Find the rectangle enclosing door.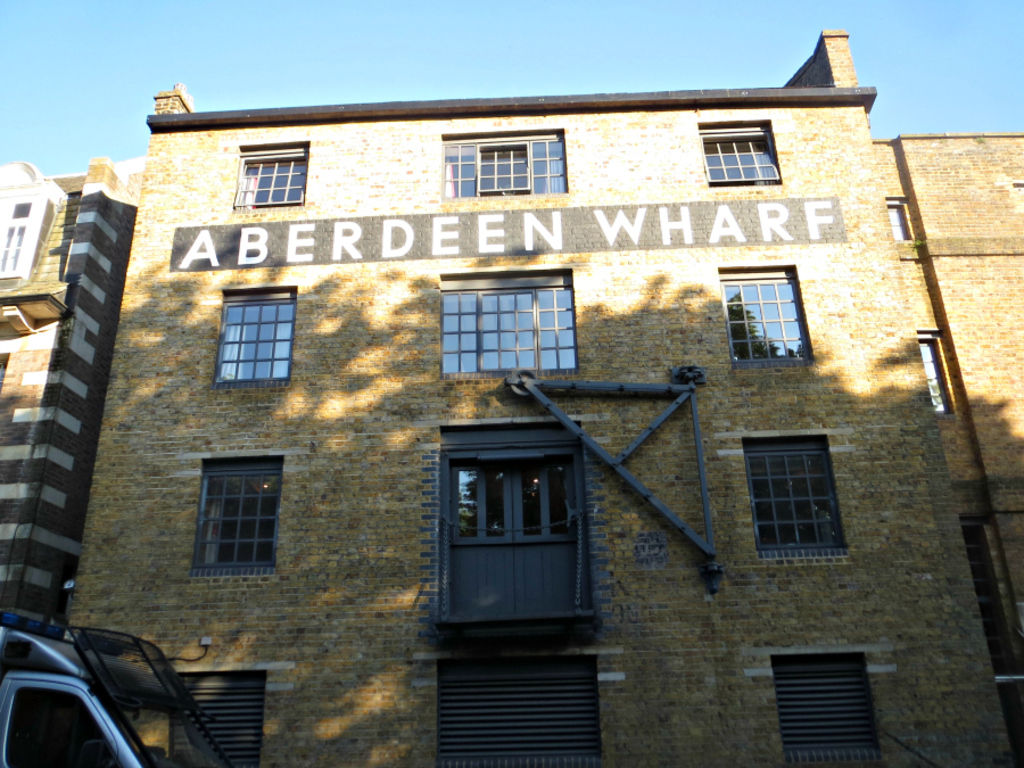
BBox(446, 454, 583, 616).
